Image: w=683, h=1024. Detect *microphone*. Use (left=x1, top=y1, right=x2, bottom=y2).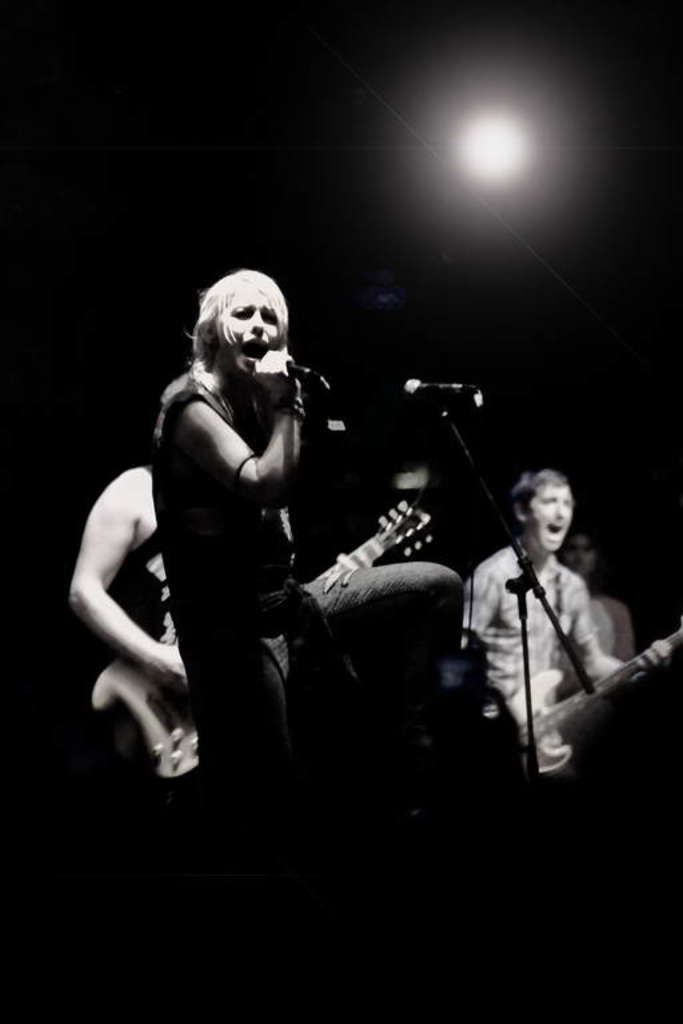
(left=287, top=356, right=337, bottom=395).
